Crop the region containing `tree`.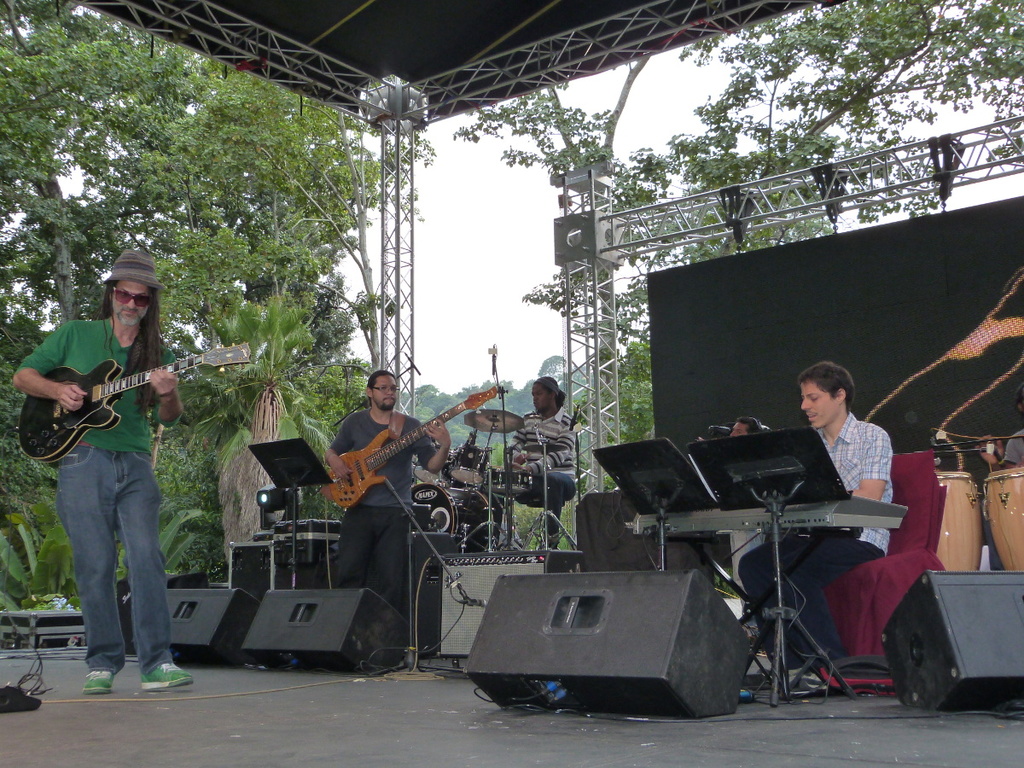
Crop region: {"x1": 41, "y1": 58, "x2": 396, "y2": 414}.
